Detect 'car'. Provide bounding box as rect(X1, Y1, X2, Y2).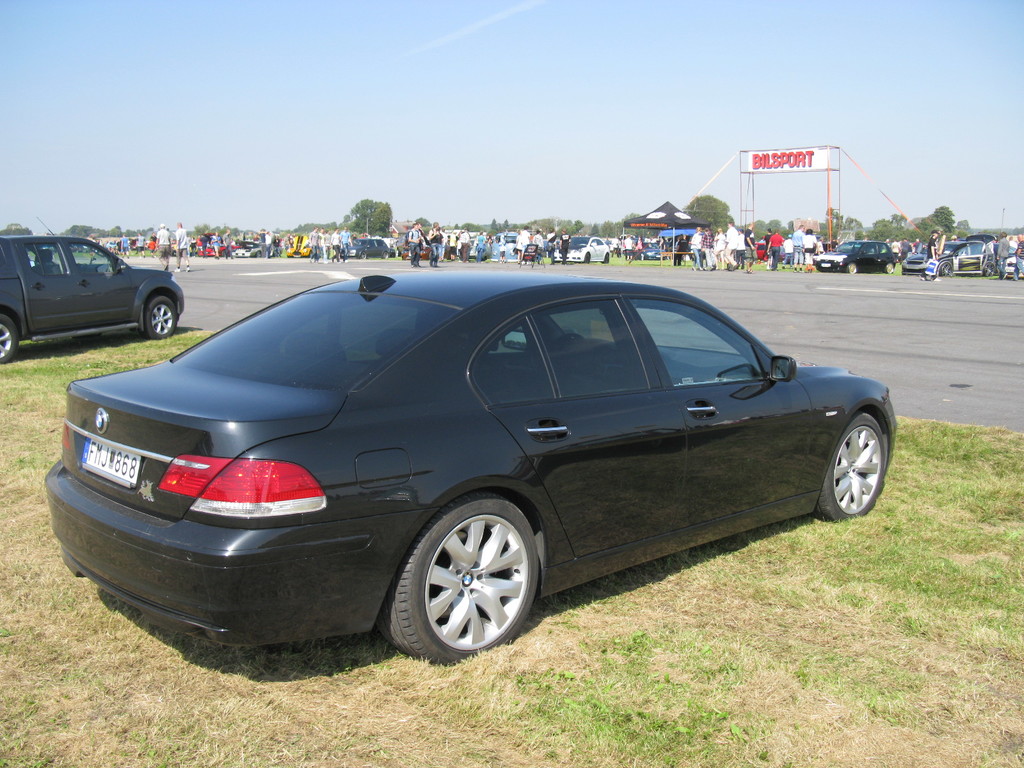
rect(551, 234, 607, 263).
